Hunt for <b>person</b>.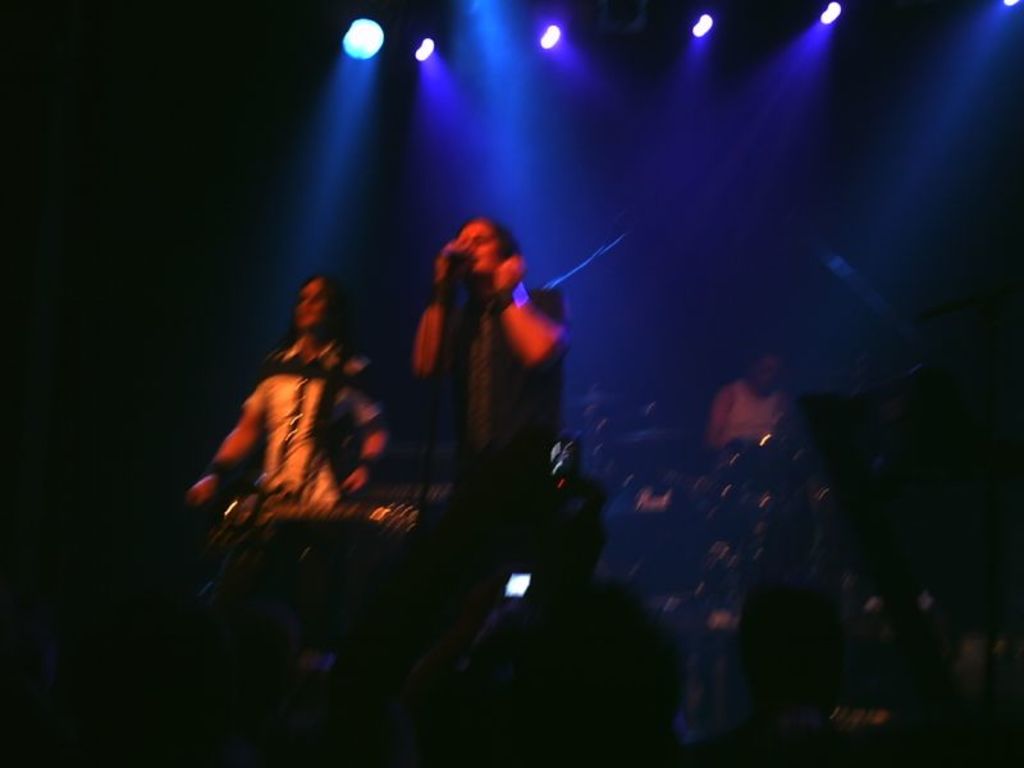
Hunted down at box=[704, 353, 796, 457].
